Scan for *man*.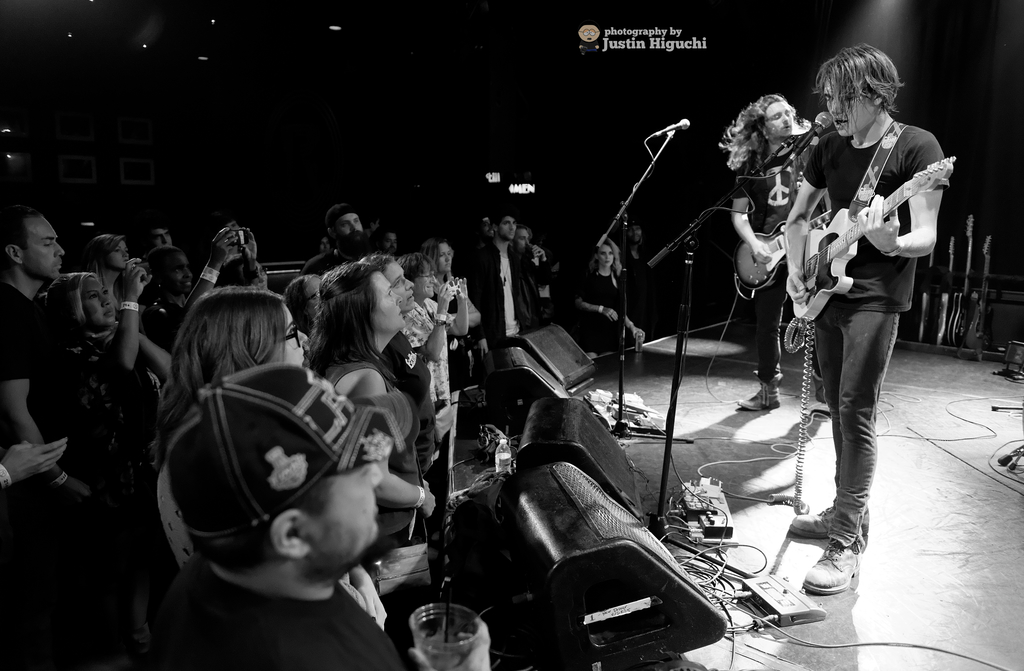
Scan result: left=134, top=358, right=492, bottom=670.
